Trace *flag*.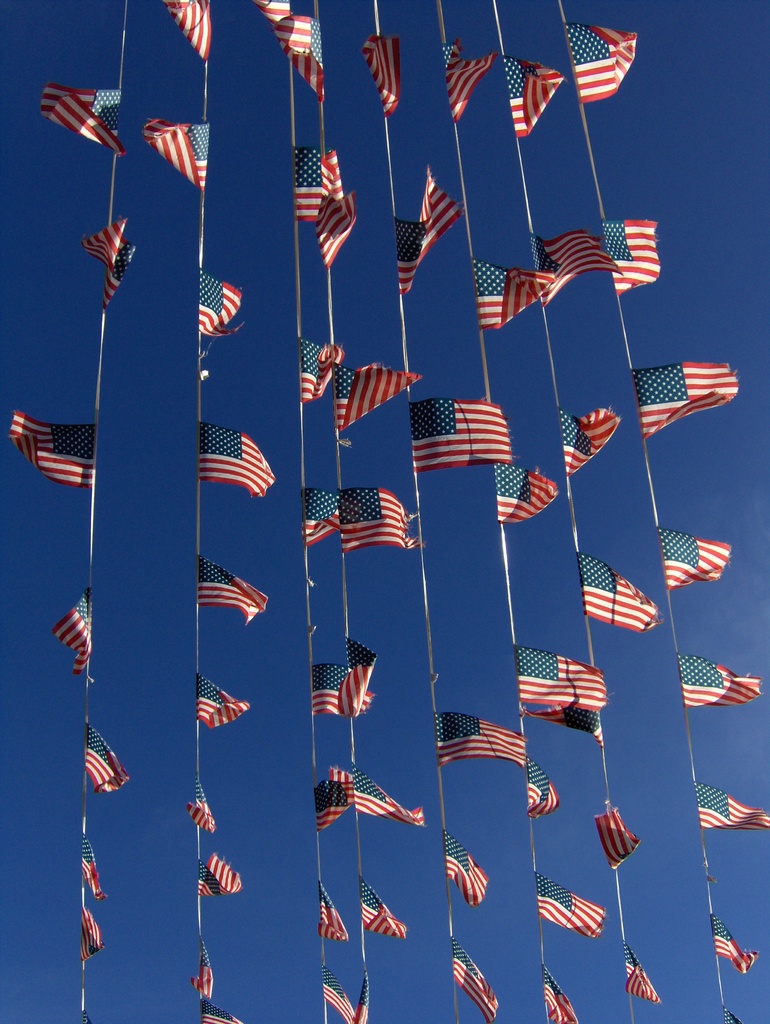
Traced to (140,113,207,188).
